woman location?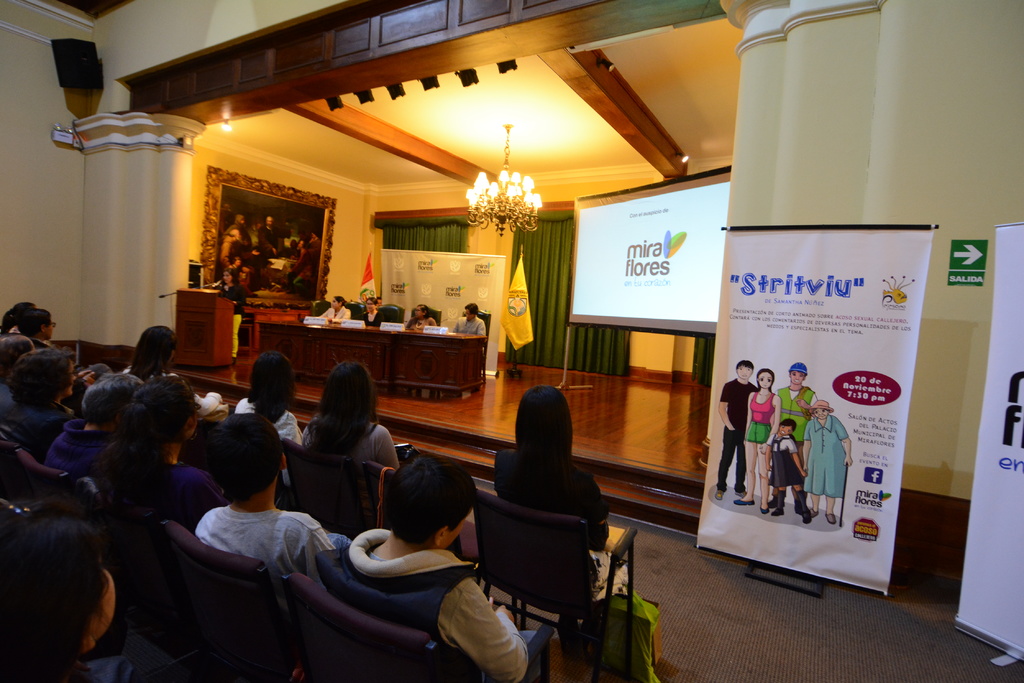
Rect(234, 351, 305, 486)
